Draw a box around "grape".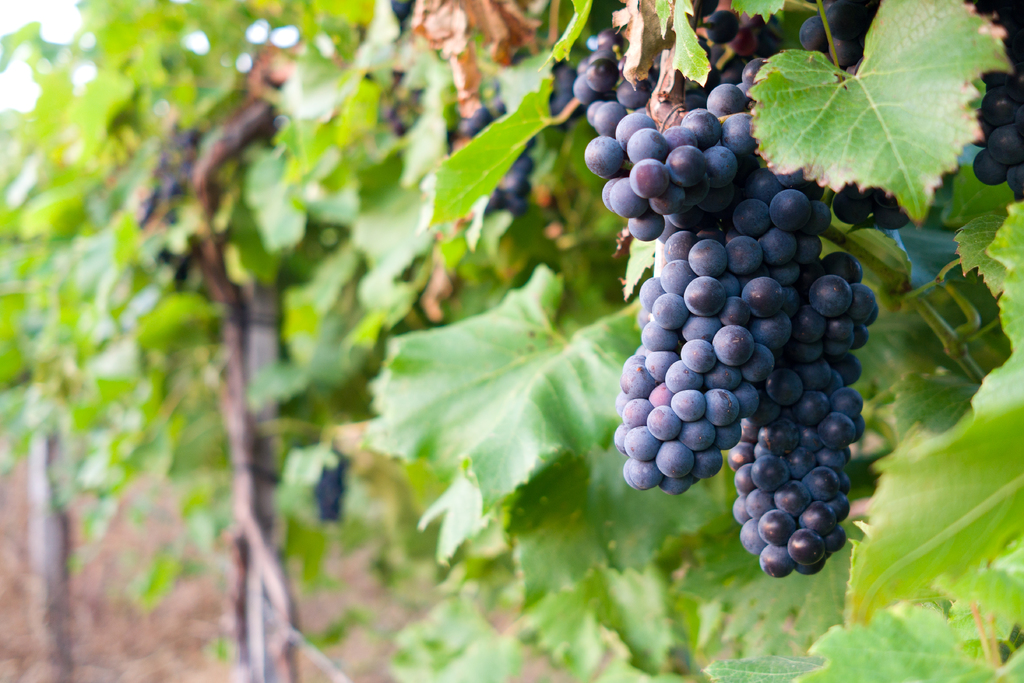
[x1=831, y1=185, x2=868, y2=228].
